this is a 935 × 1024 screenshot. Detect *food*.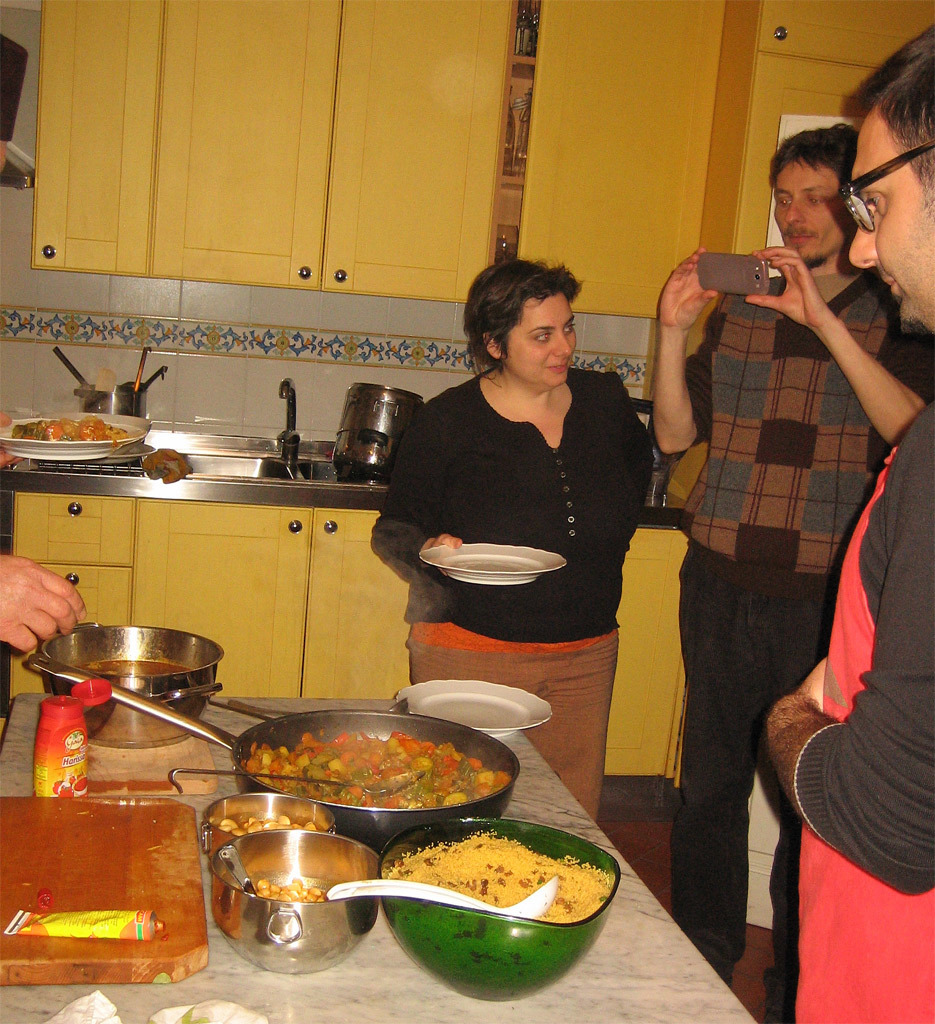
<bbox>223, 881, 338, 911</bbox>.
